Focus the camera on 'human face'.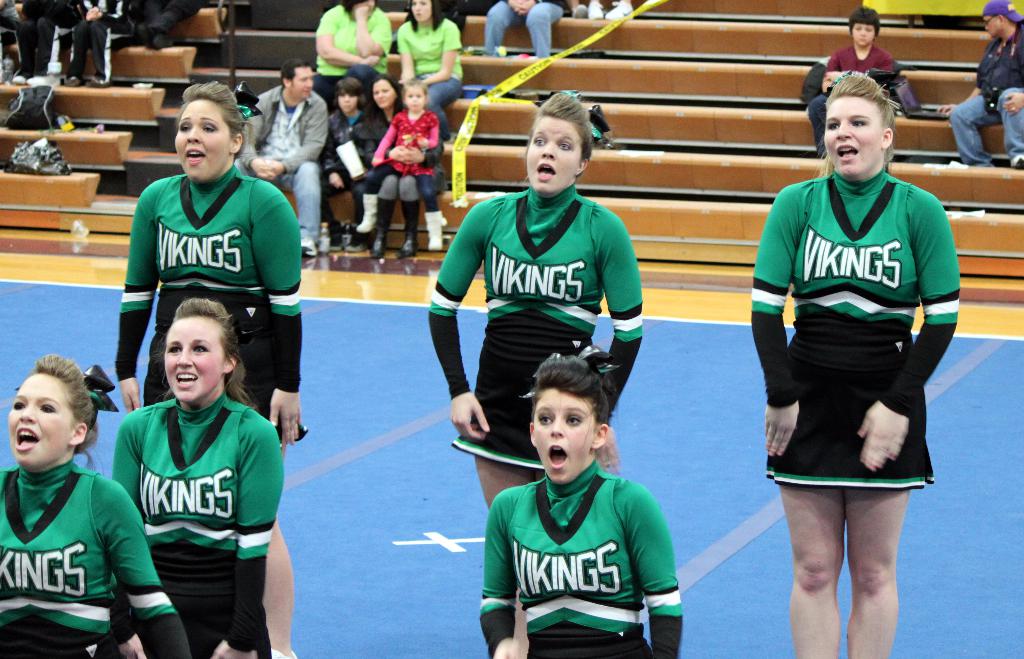
Focus region: crop(984, 17, 1000, 38).
